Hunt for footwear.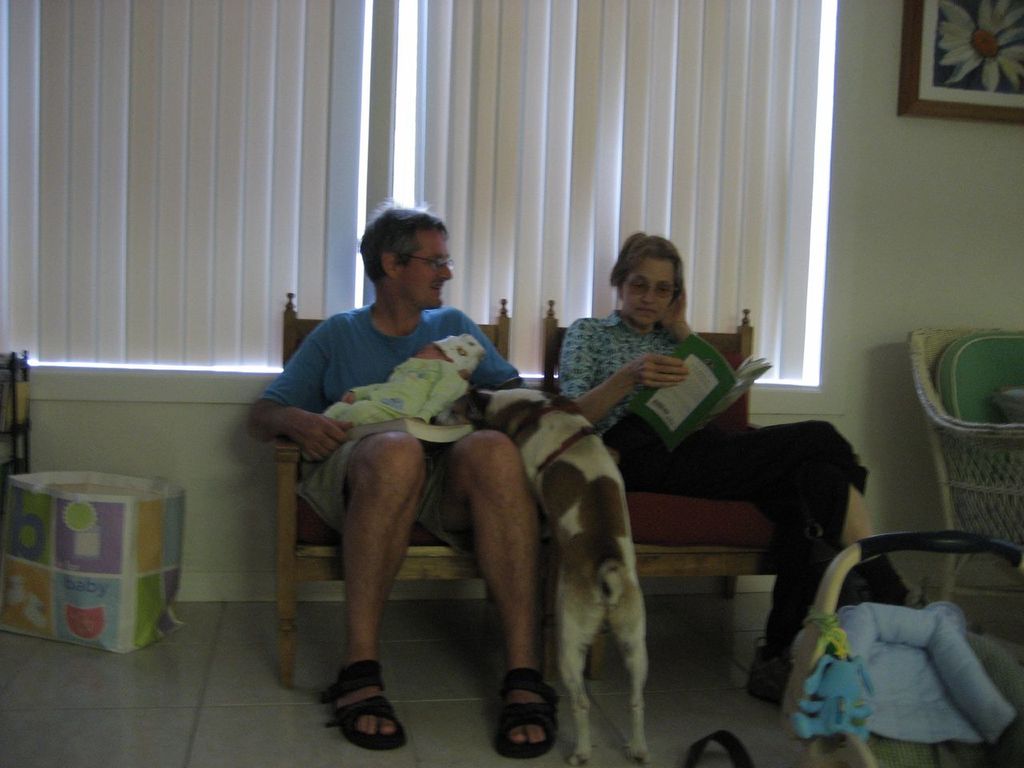
Hunted down at {"left": 316, "top": 669, "right": 393, "bottom": 757}.
